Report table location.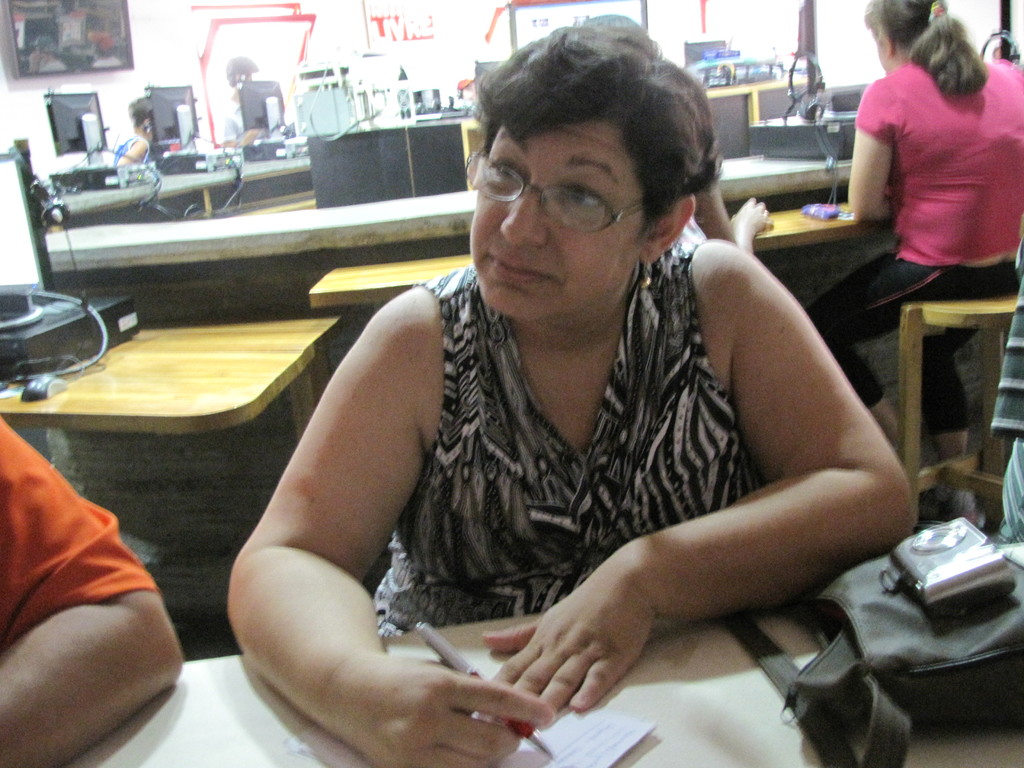
Report: {"left": 305, "top": 72, "right": 835, "bottom": 209}.
